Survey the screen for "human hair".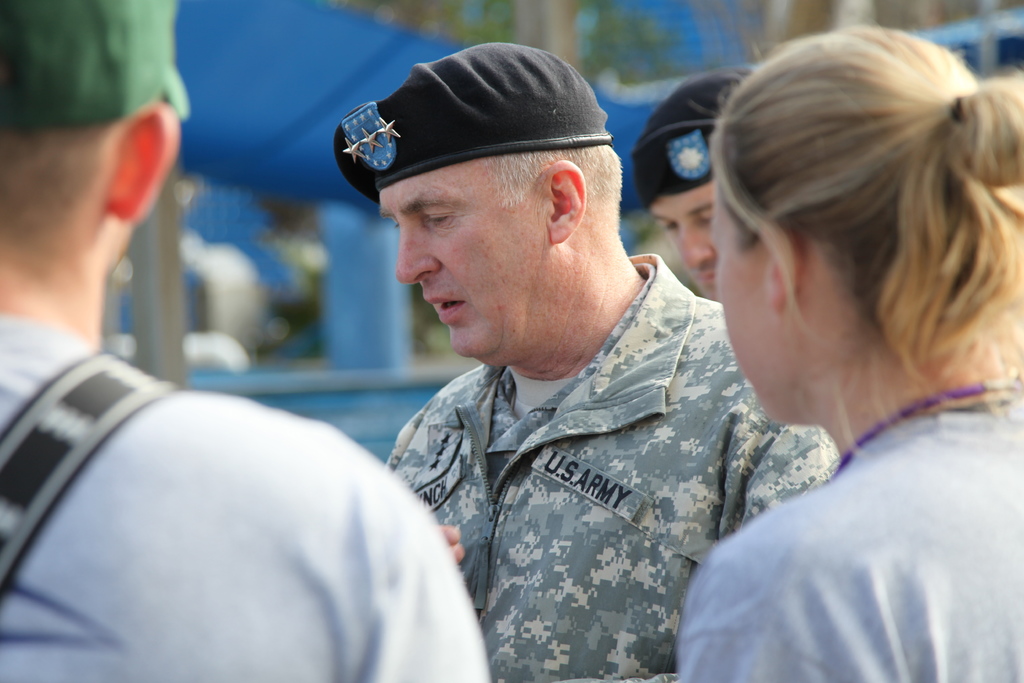
Survey found: (716,39,1008,441).
